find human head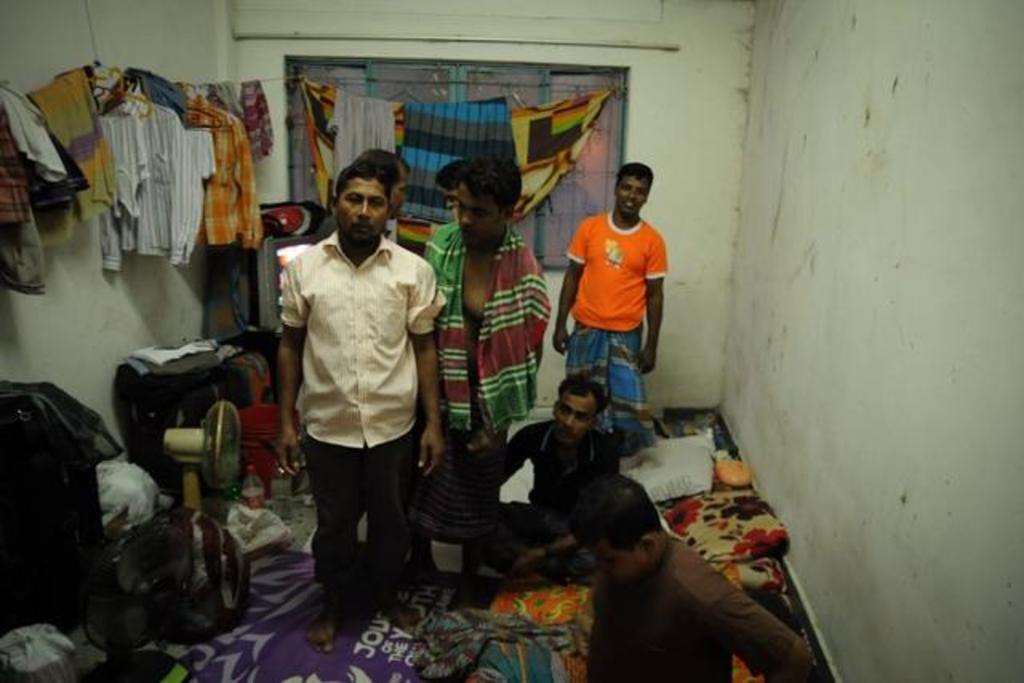
435:157:466:208
